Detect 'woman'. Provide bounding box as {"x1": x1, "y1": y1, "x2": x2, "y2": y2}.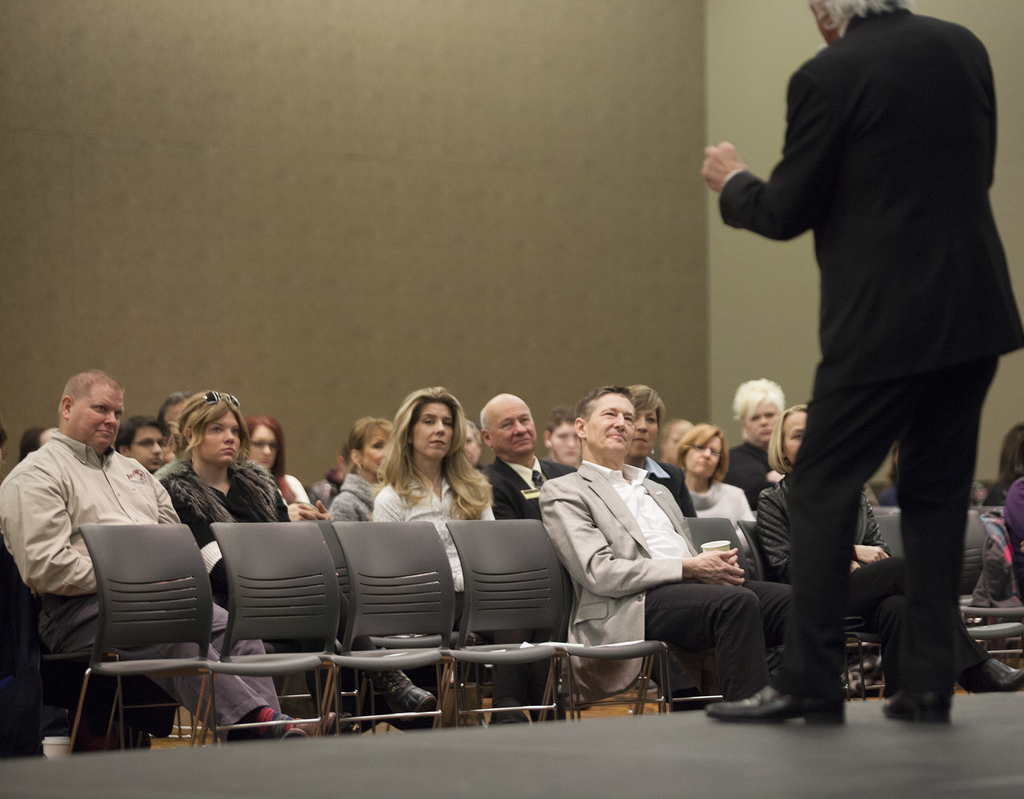
{"x1": 751, "y1": 403, "x2": 1023, "y2": 693}.
